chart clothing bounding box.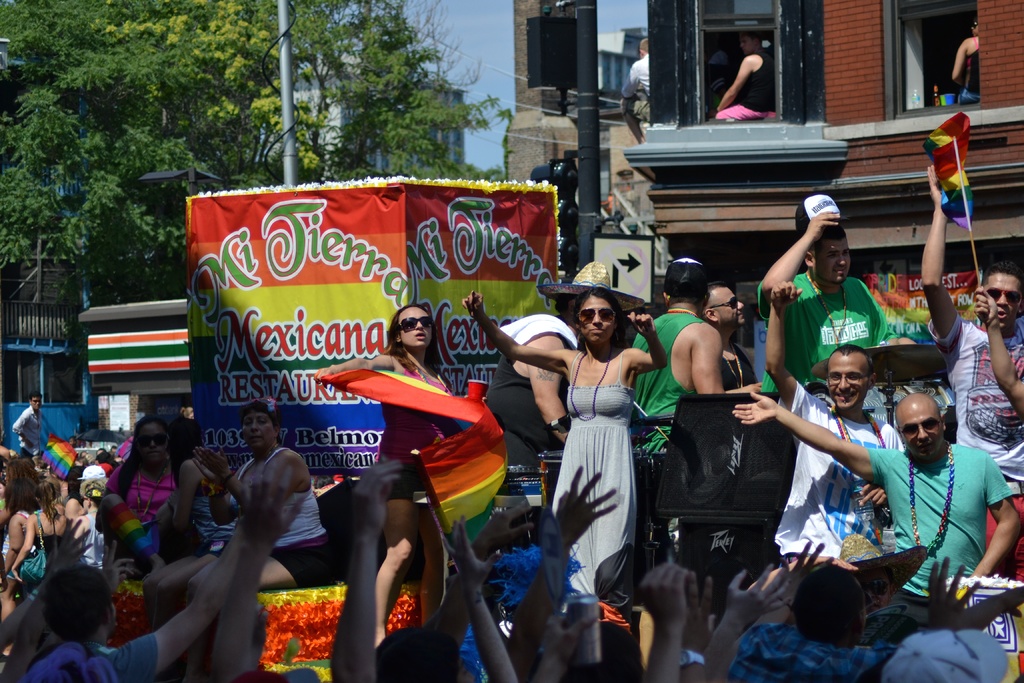
Charted: <box>737,53,771,105</box>.
